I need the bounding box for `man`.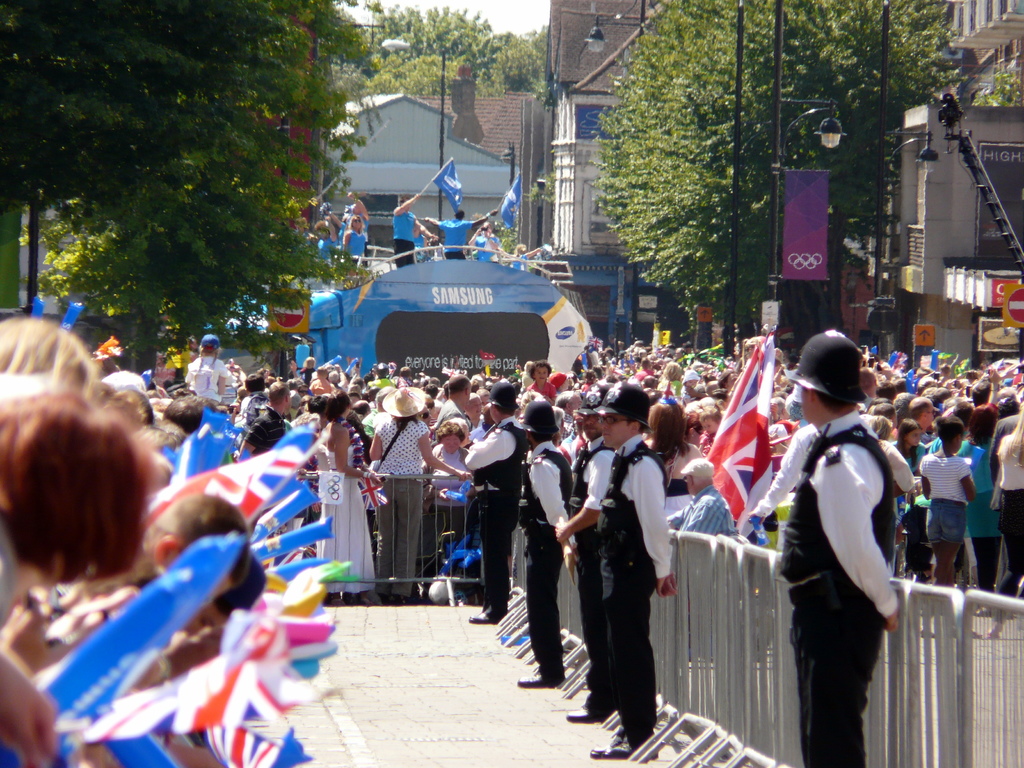
Here it is: [580, 380, 680, 764].
